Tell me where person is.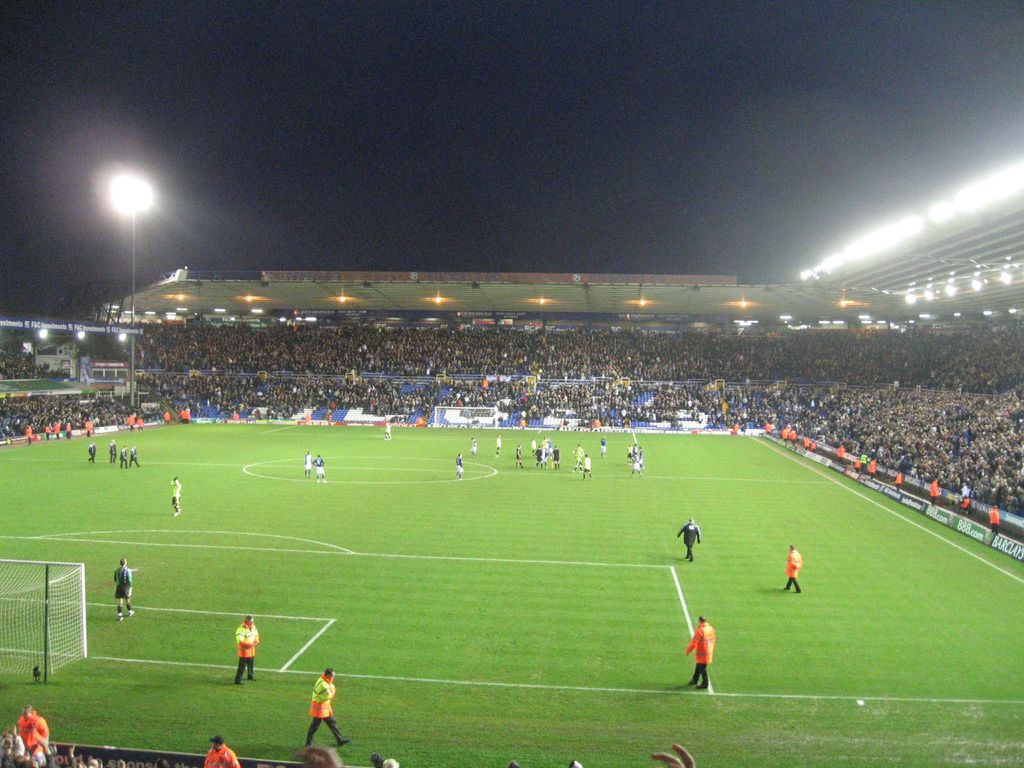
person is at <bbox>454, 453, 463, 480</bbox>.
